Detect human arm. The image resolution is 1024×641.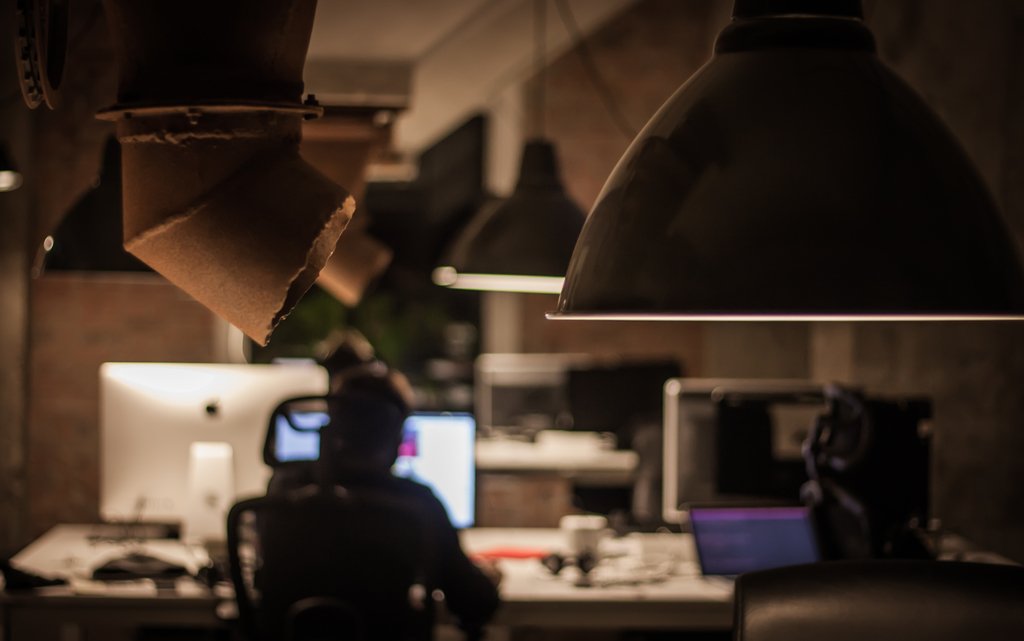
bbox=(426, 490, 506, 626).
